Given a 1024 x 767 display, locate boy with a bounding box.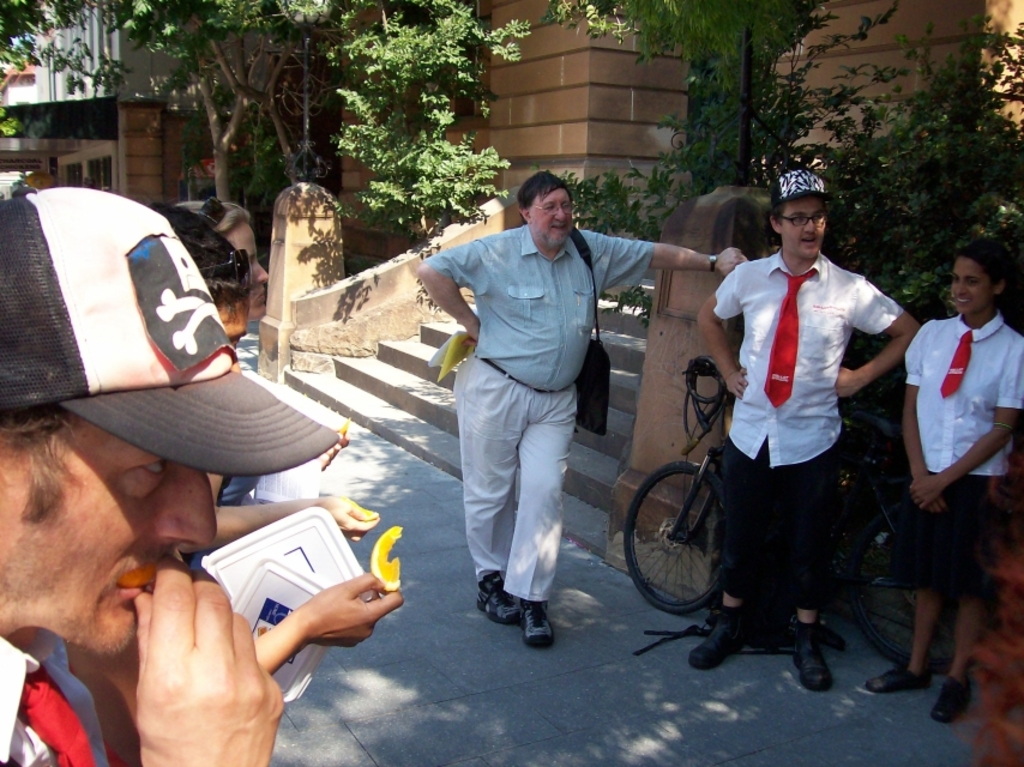
Located: [x1=686, y1=168, x2=921, y2=690].
